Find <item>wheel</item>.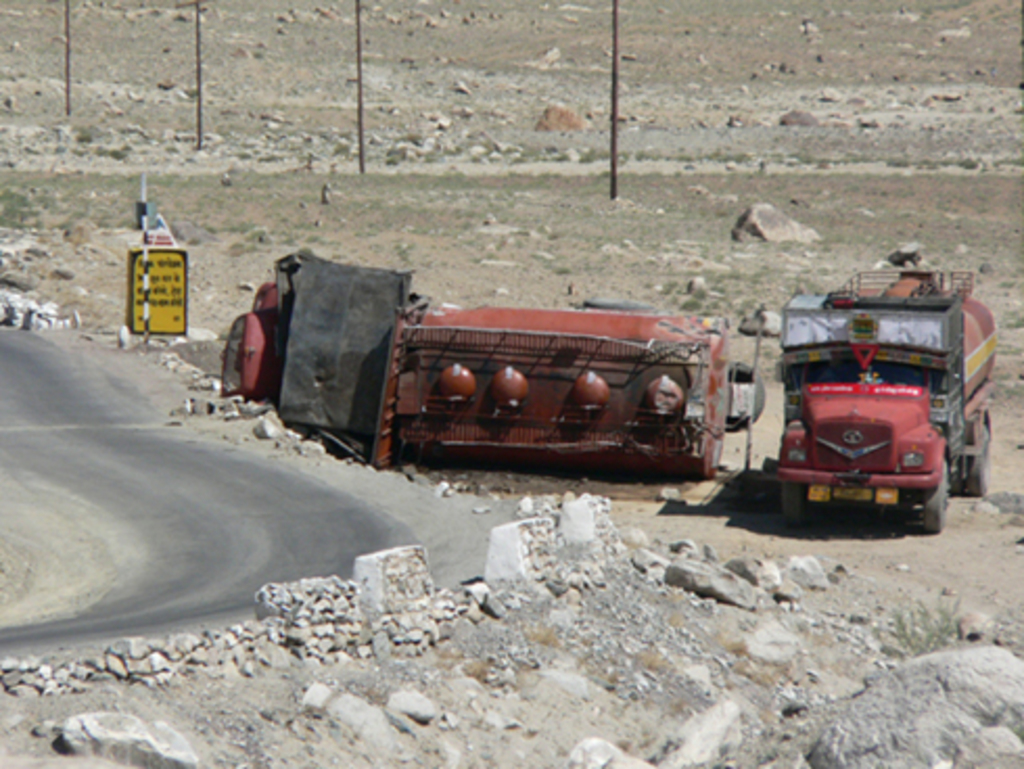
(x1=924, y1=487, x2=949, y2=535).
